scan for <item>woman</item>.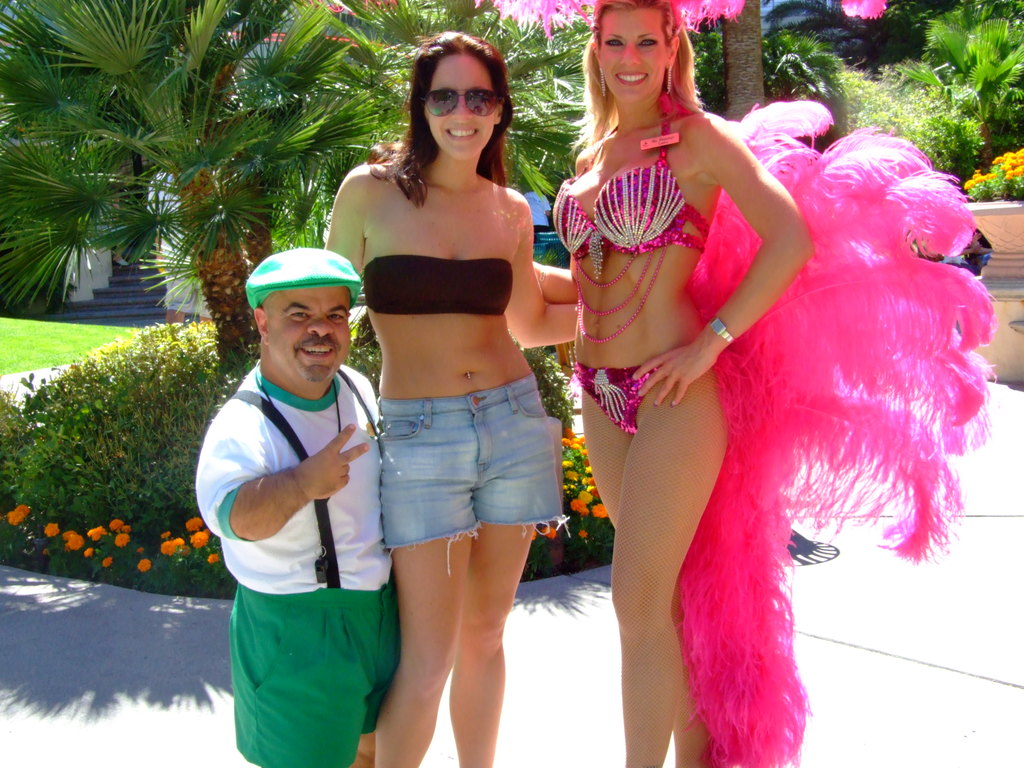
Scan result: (530,0,997,767).
